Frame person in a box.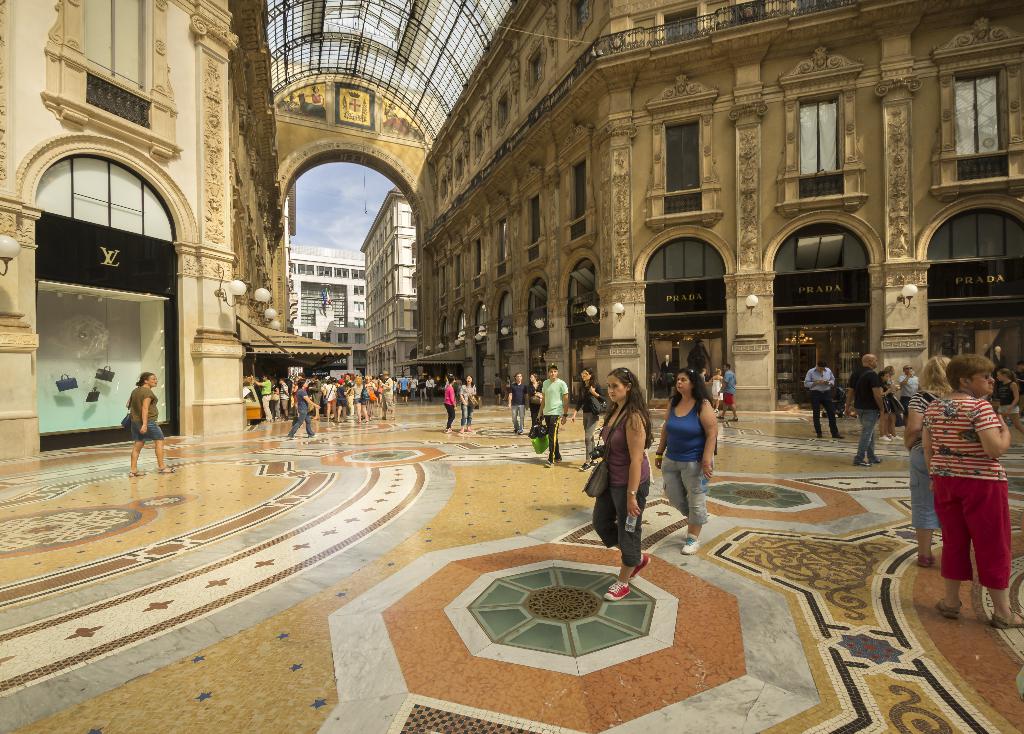
select_region(806, 360, 844, 442).
